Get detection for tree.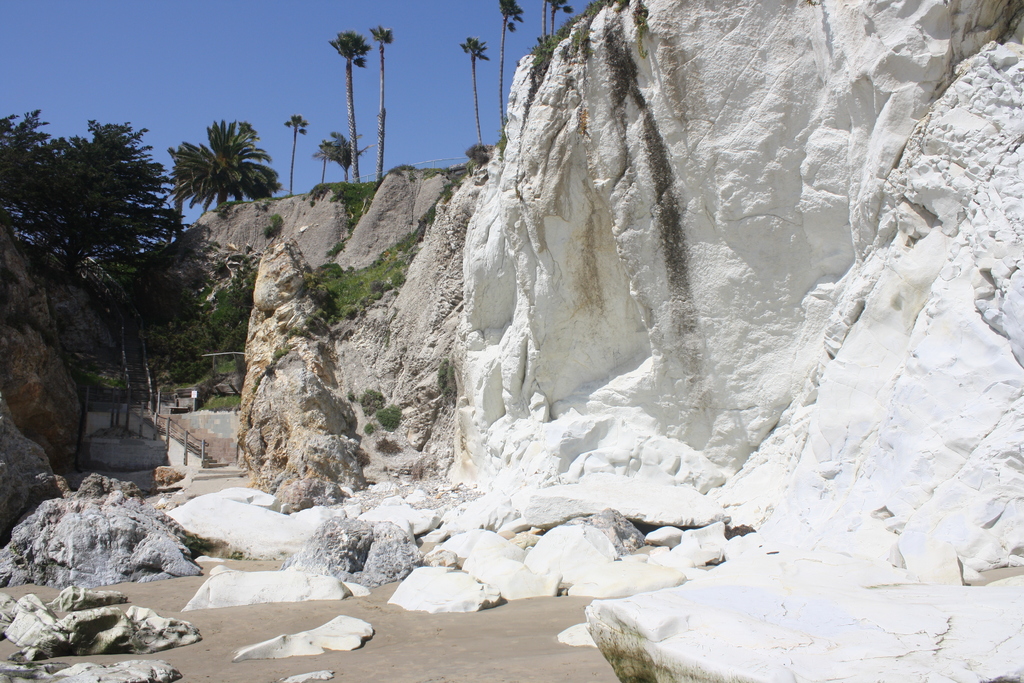
Detection: {"left": 329, "top": 28, "right": 370, "bottom": 181}.
